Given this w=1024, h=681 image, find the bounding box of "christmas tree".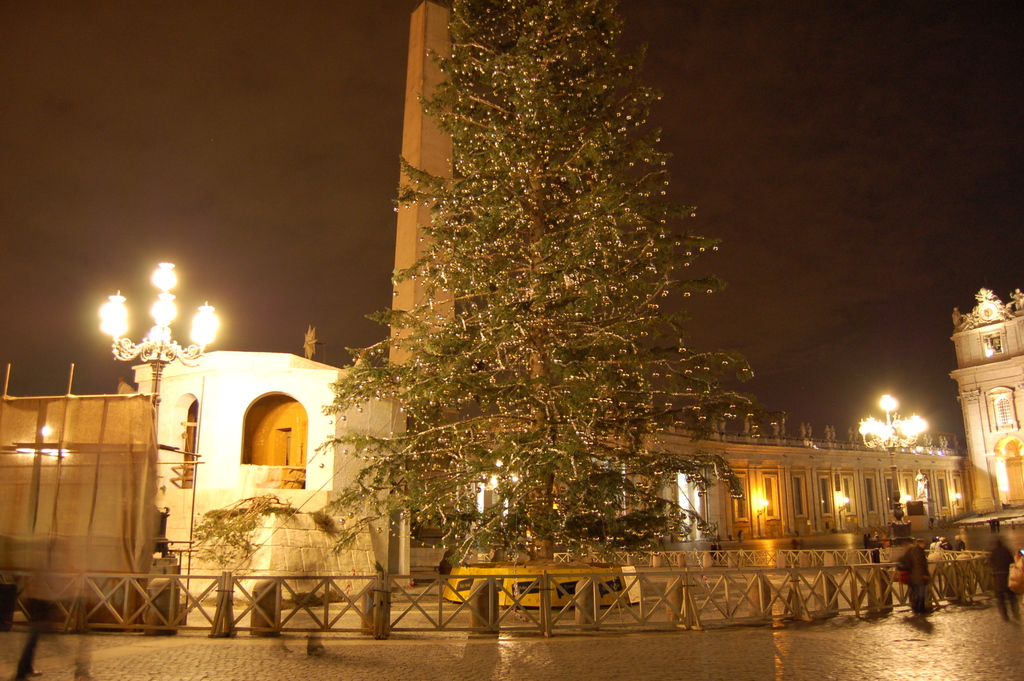
box=[306, 0, 772, 619].
